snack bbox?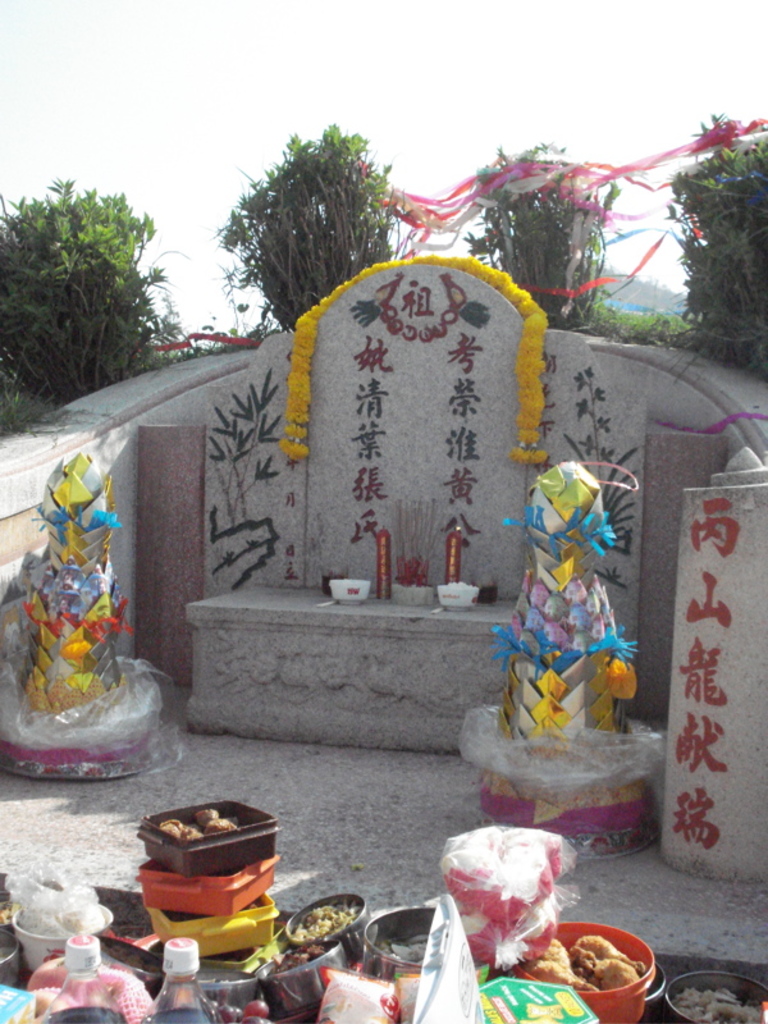
(154, 805, 238, 844)
